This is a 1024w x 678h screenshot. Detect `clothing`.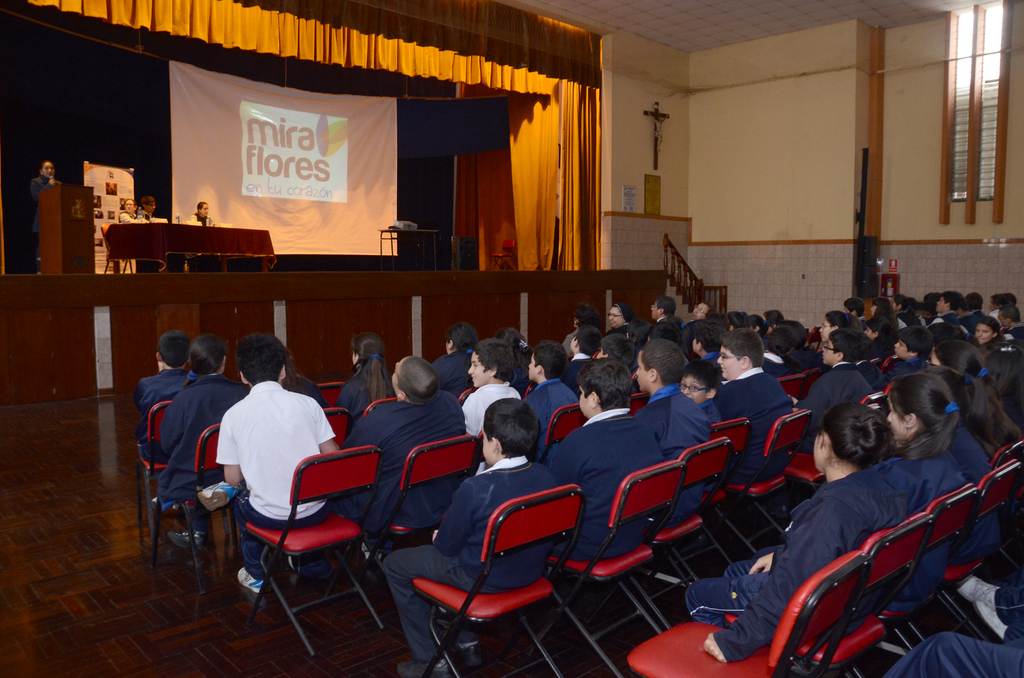
detection(131, 366, 195, 460).
